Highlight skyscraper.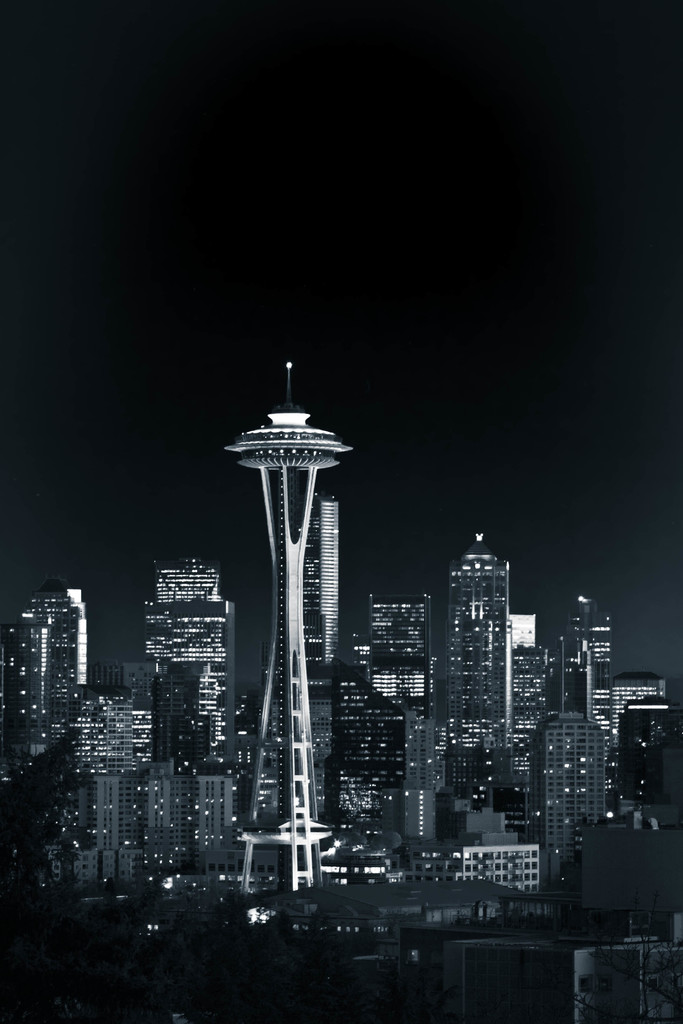
Highlighted region: box(152, 754, 230, 862).
